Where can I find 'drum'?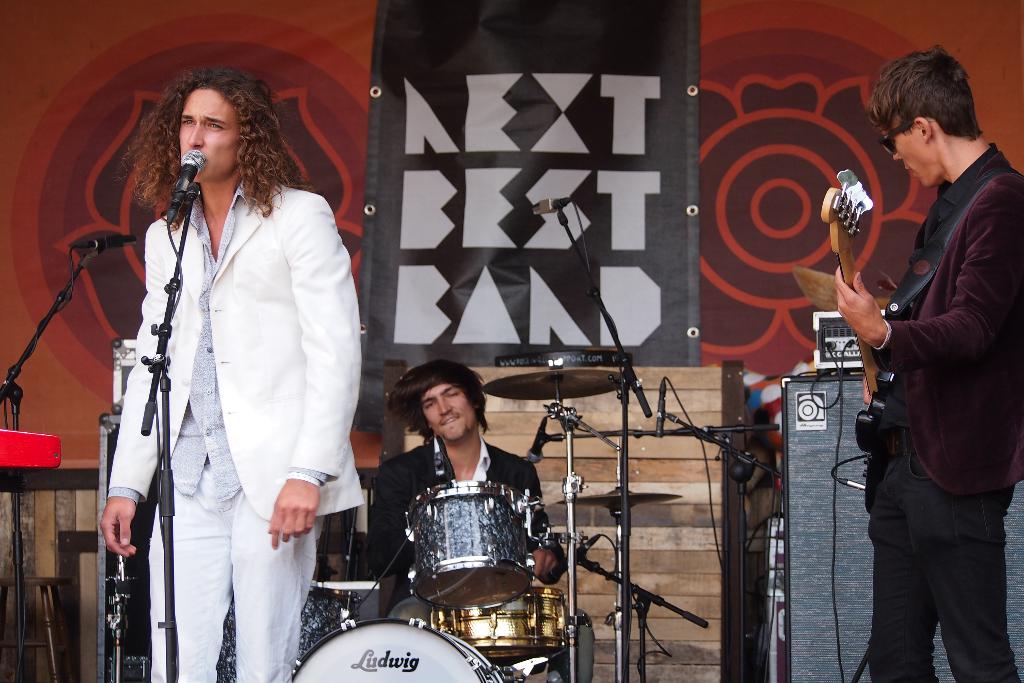
You can find it at {"x1": 214, "y1": 585, "x2": 360, "y2": 682}.
